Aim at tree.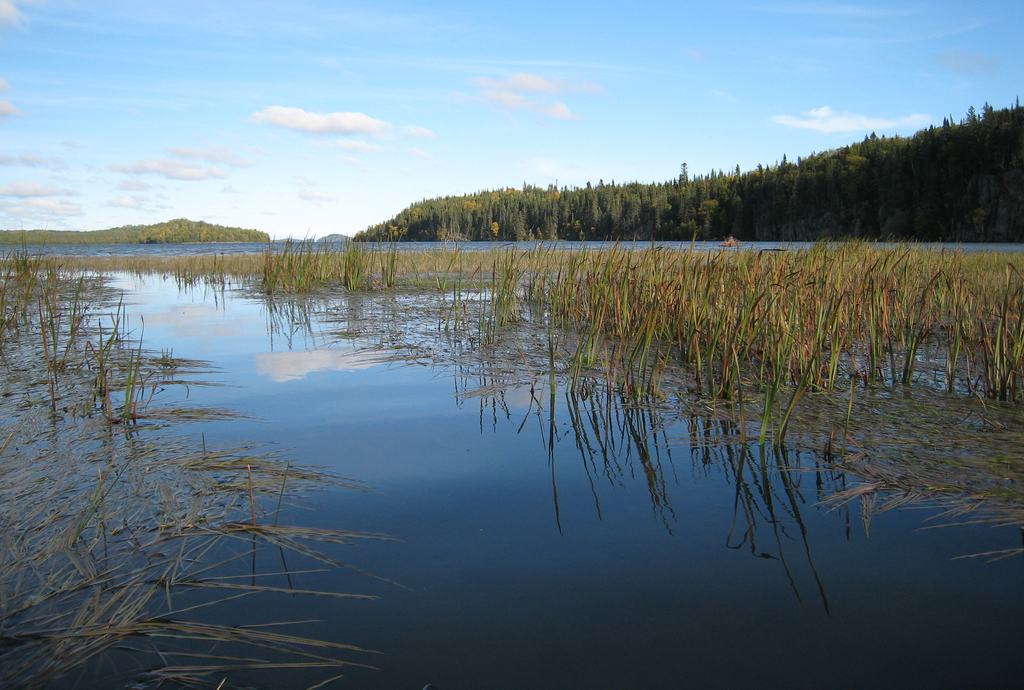
Aimed at bbox=[851, 129, 897, 245].
